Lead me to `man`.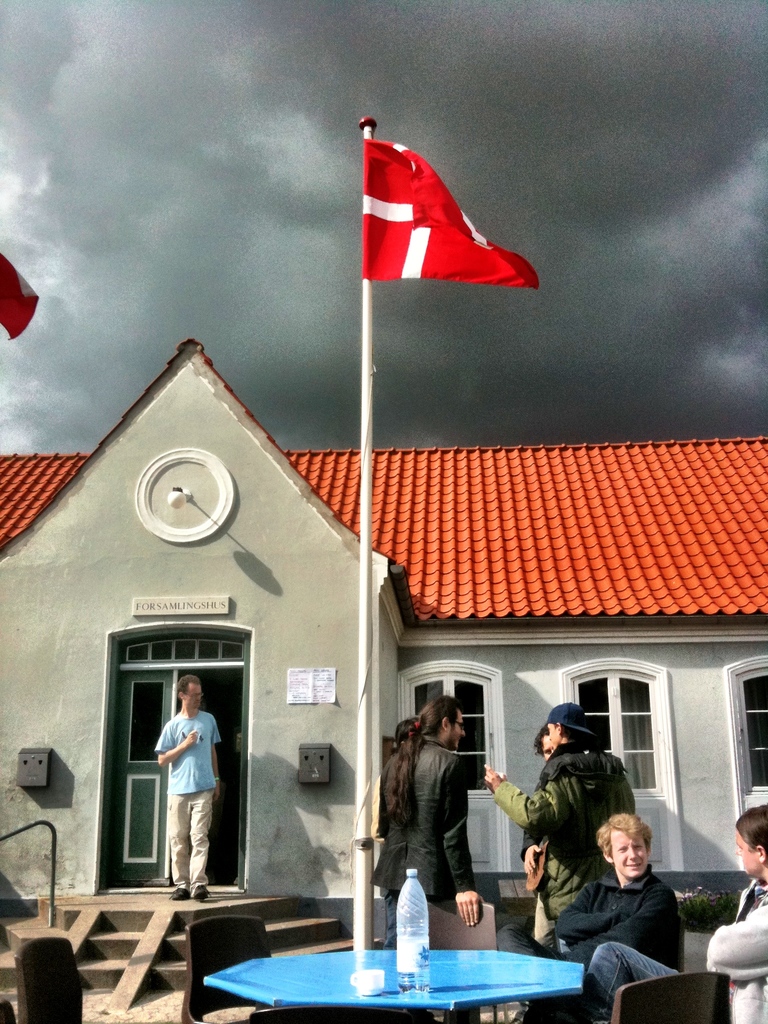
Lead to (left=370, top=694, right=485, bottom=950).
